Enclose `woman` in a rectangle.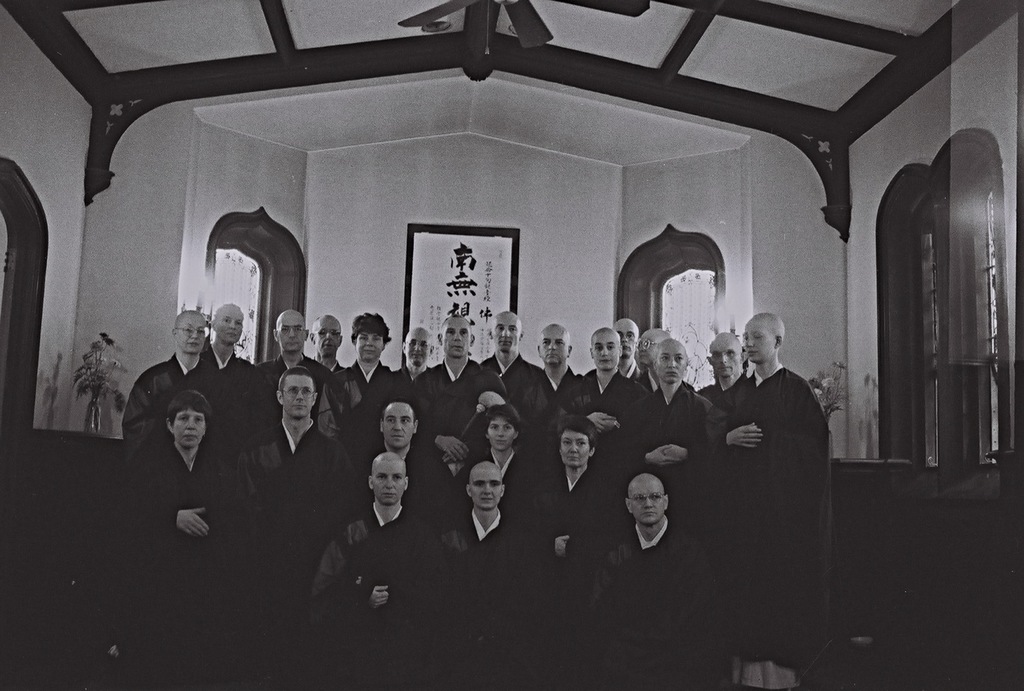
120,310,221,441.
